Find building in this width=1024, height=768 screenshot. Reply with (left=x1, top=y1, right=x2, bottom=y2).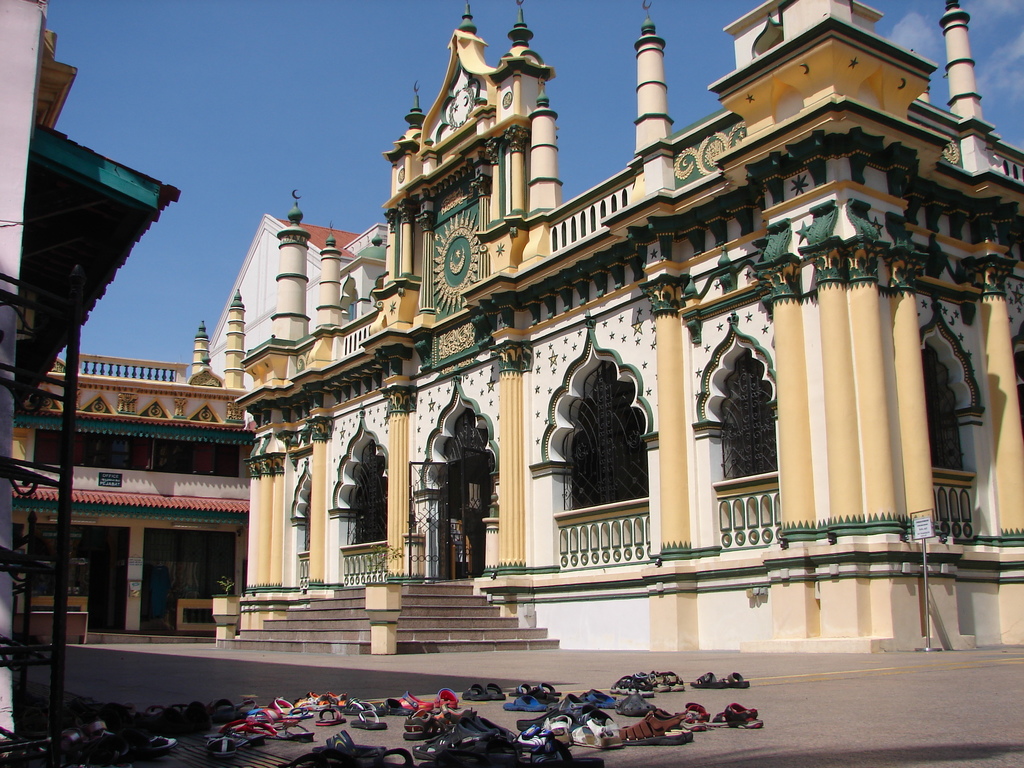
(left=234, top=0, right=1023, bottom=653).
